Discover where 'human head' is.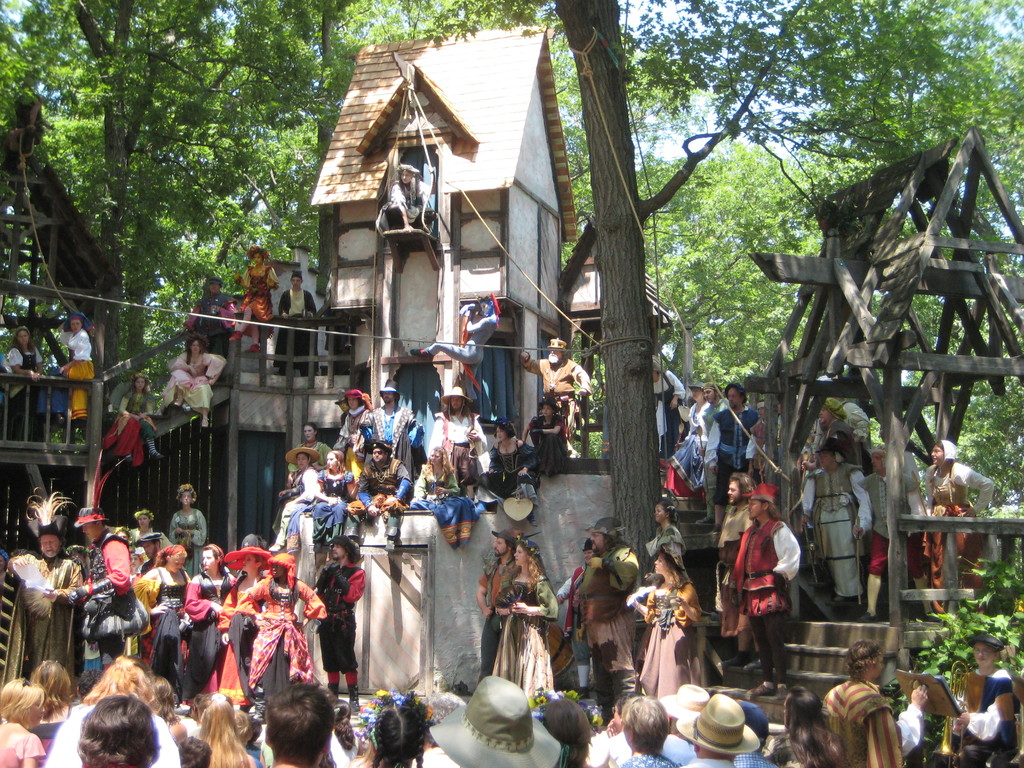
Discovered at bbox=[724, 381, 747, 411].
